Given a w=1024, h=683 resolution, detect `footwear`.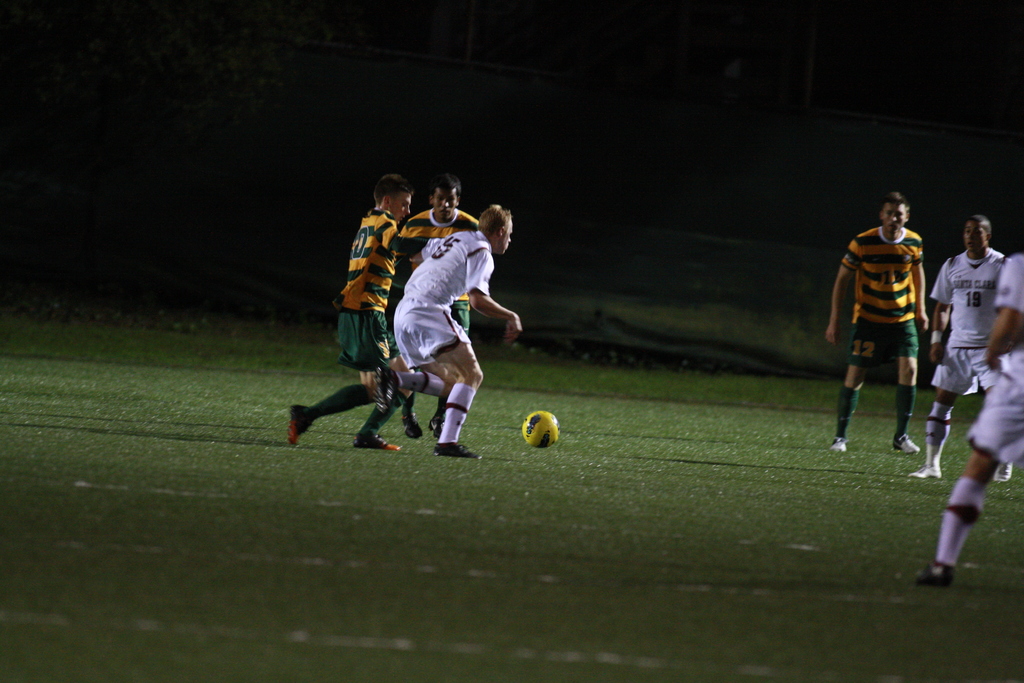
[909,468,940,479].
